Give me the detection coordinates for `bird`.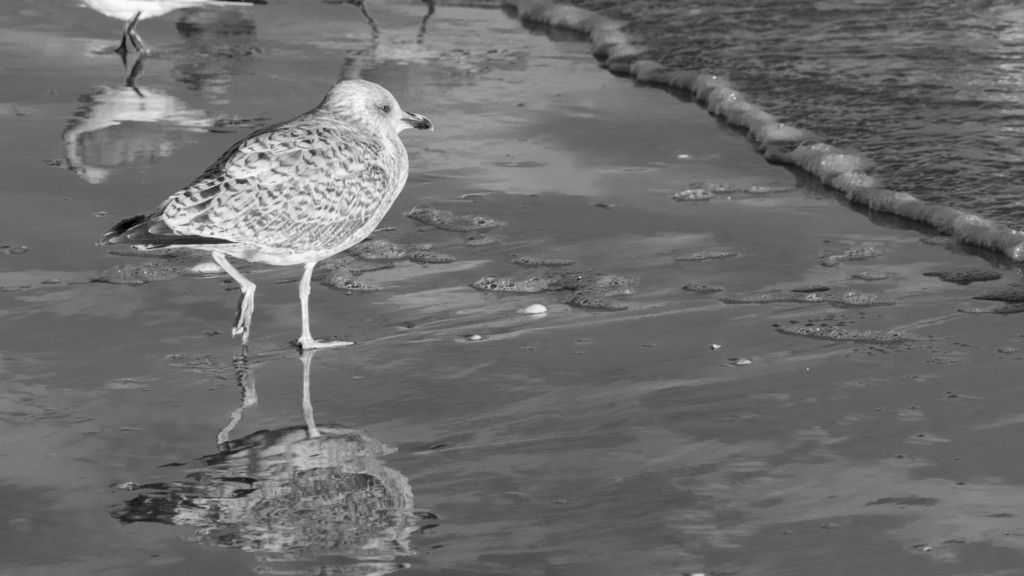
crop(95, 71, 433, 344).
